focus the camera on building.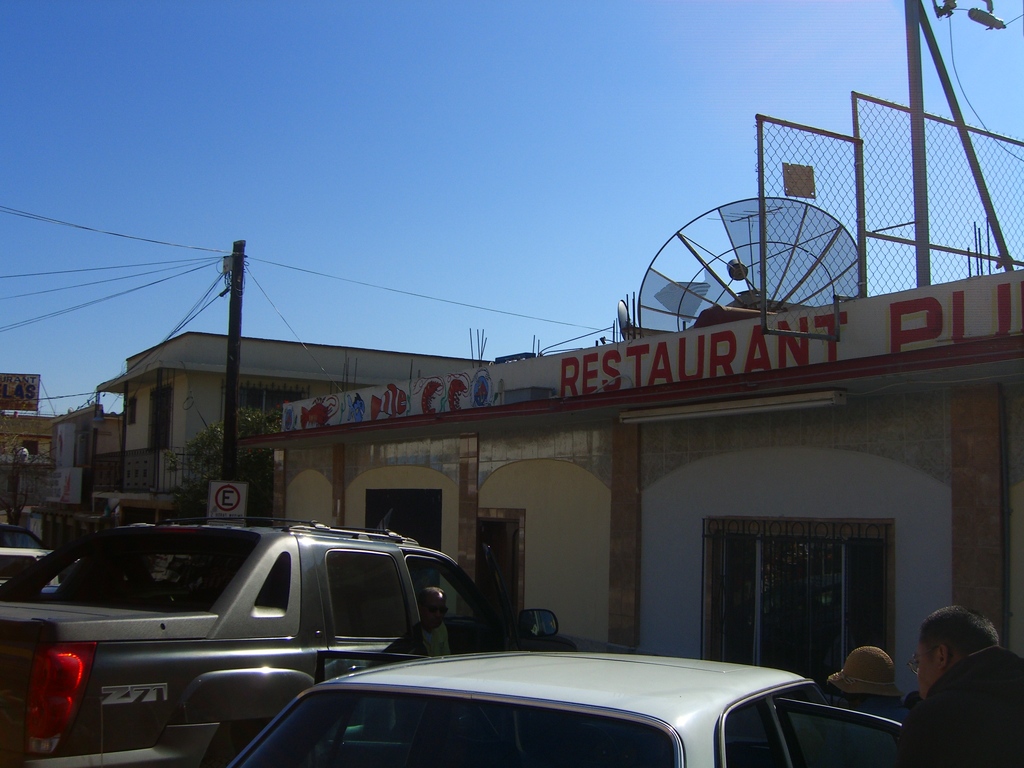
Focus region: detection(49, 401, 122, 465).
